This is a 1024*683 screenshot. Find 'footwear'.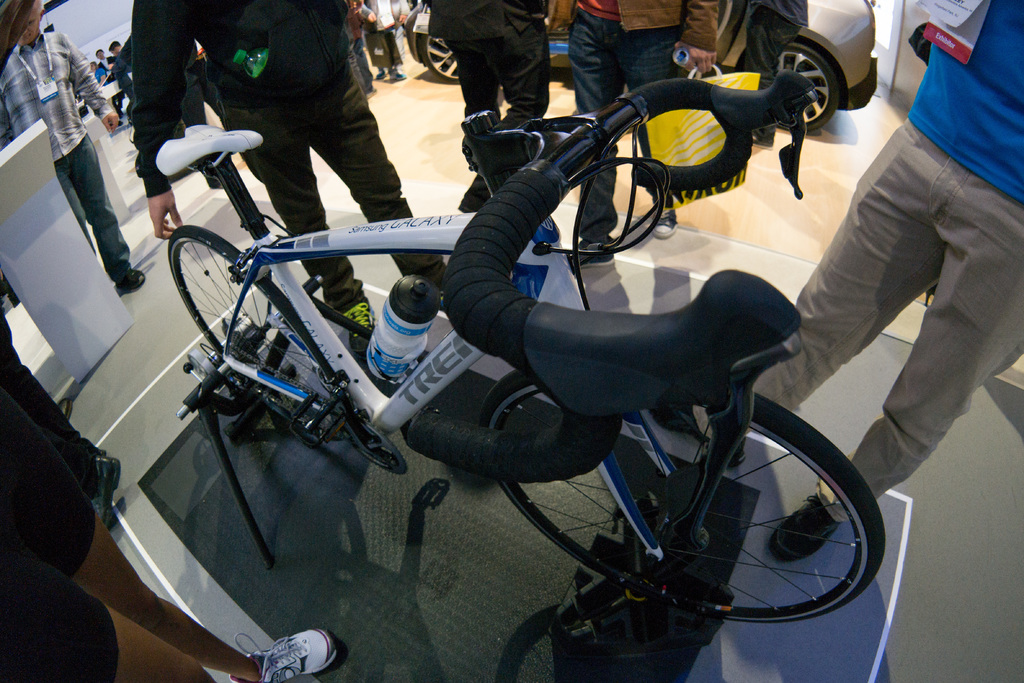
Bounding box: [336, 295, 381, 357].
